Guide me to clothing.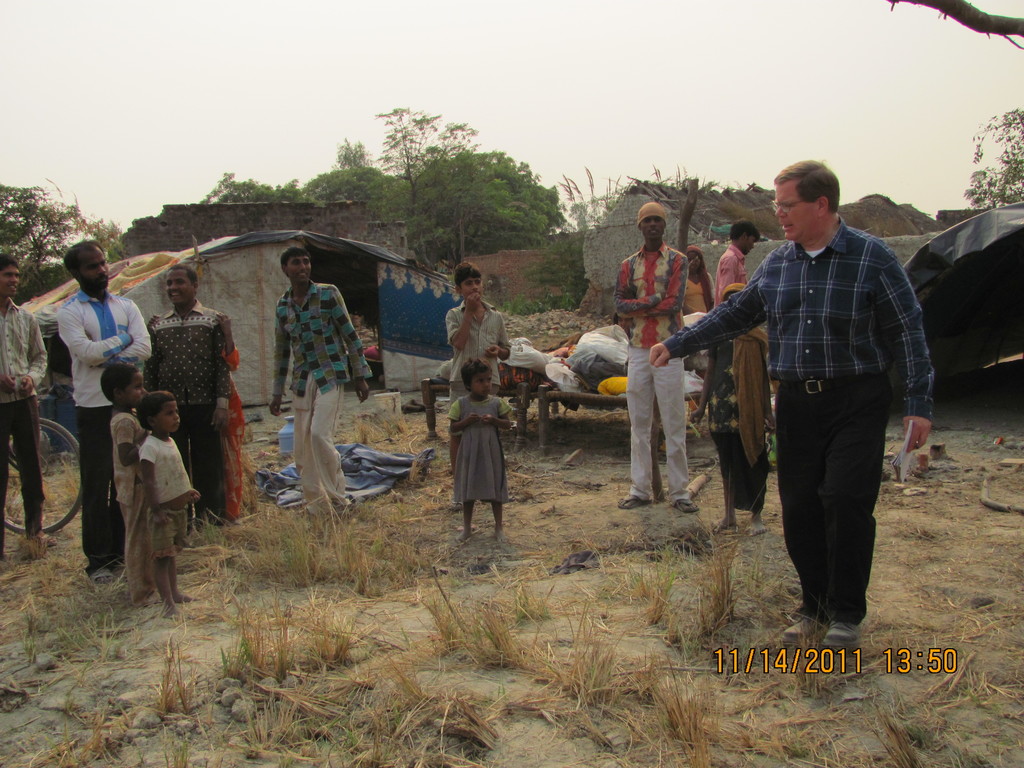
Guidance: pyautogui.locateOnScreen(139, 429, 191, 568).
